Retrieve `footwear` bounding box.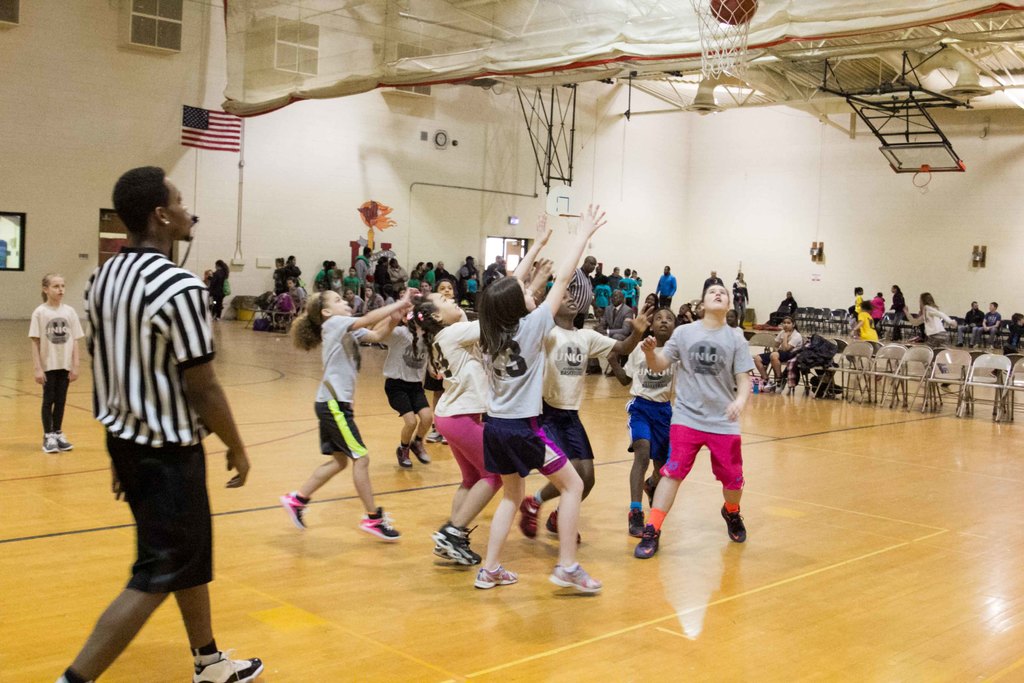
Bounding box: {"x1": 548, "y1": 562, "x2": 606, "y2": 593}.
